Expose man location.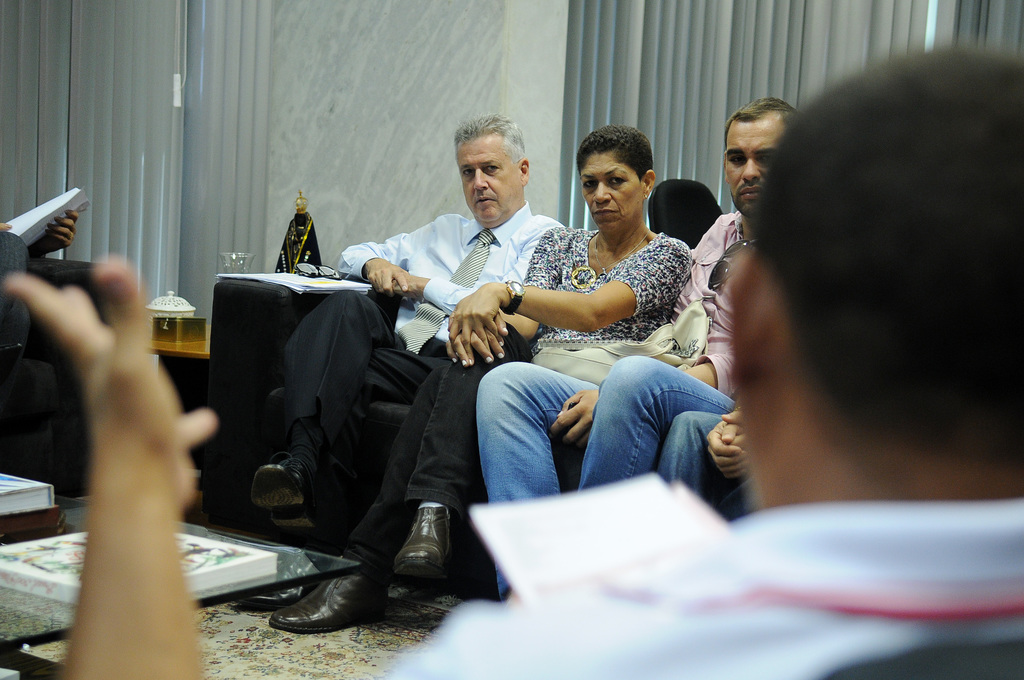
Exposed at <region>0, 44, 1023, 679</region>.
